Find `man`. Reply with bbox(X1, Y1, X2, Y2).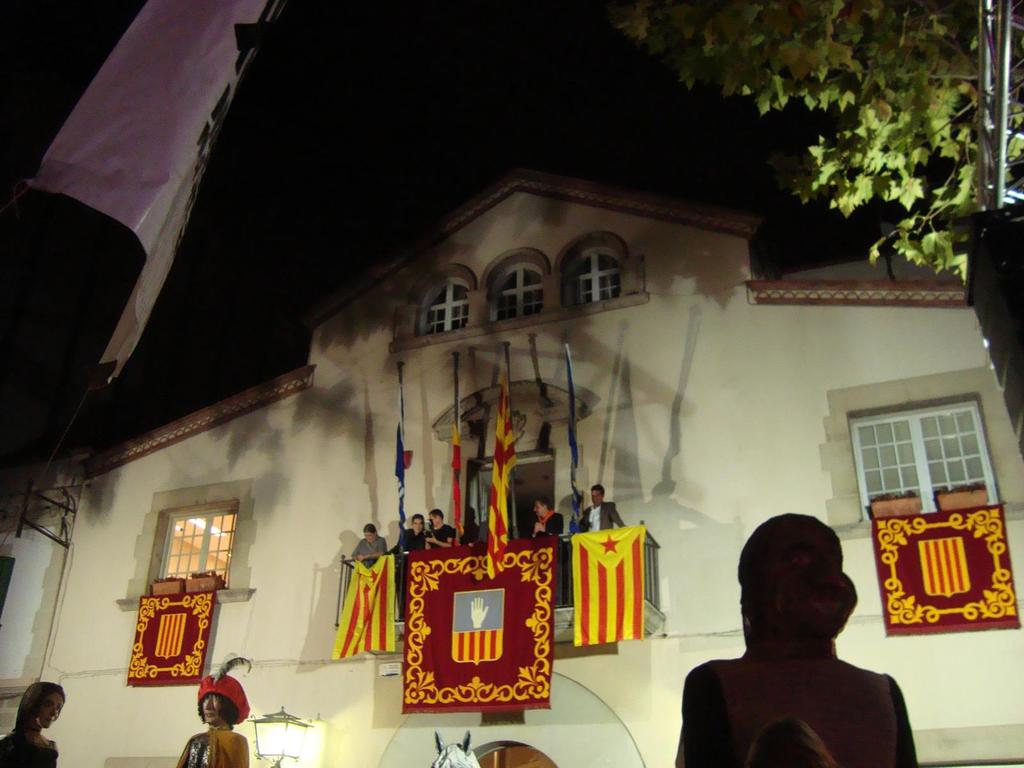
bbox(531, 497, 566, 537).
